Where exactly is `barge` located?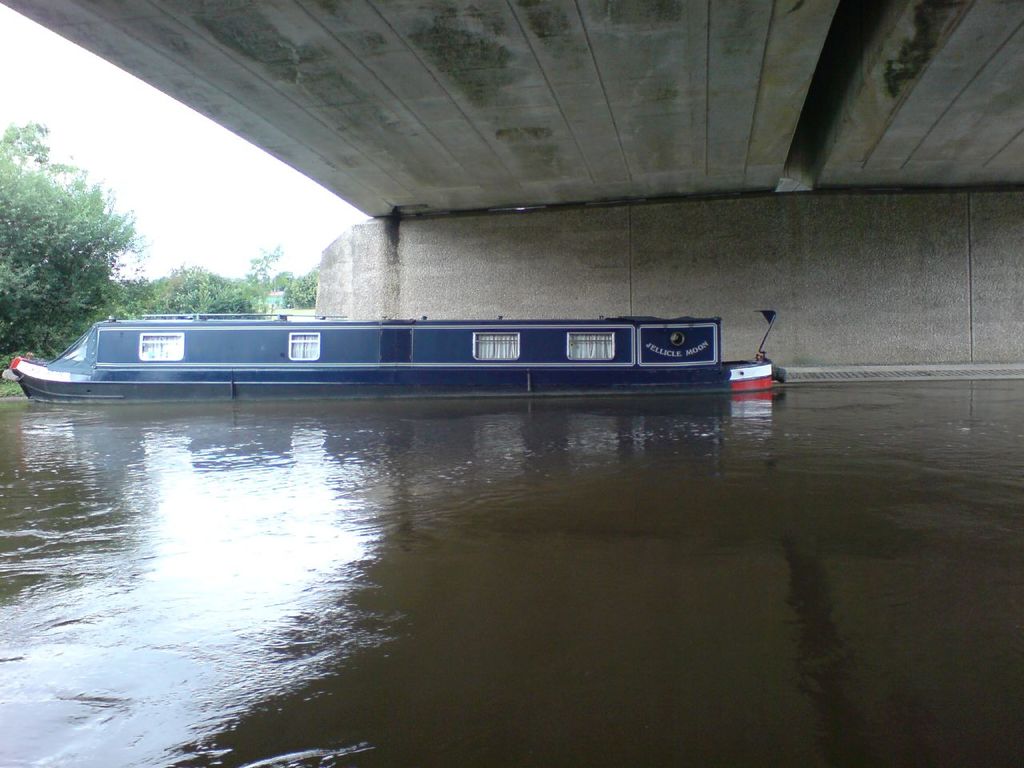
Its bounding box is Rect(4, 314, 772, 406).
